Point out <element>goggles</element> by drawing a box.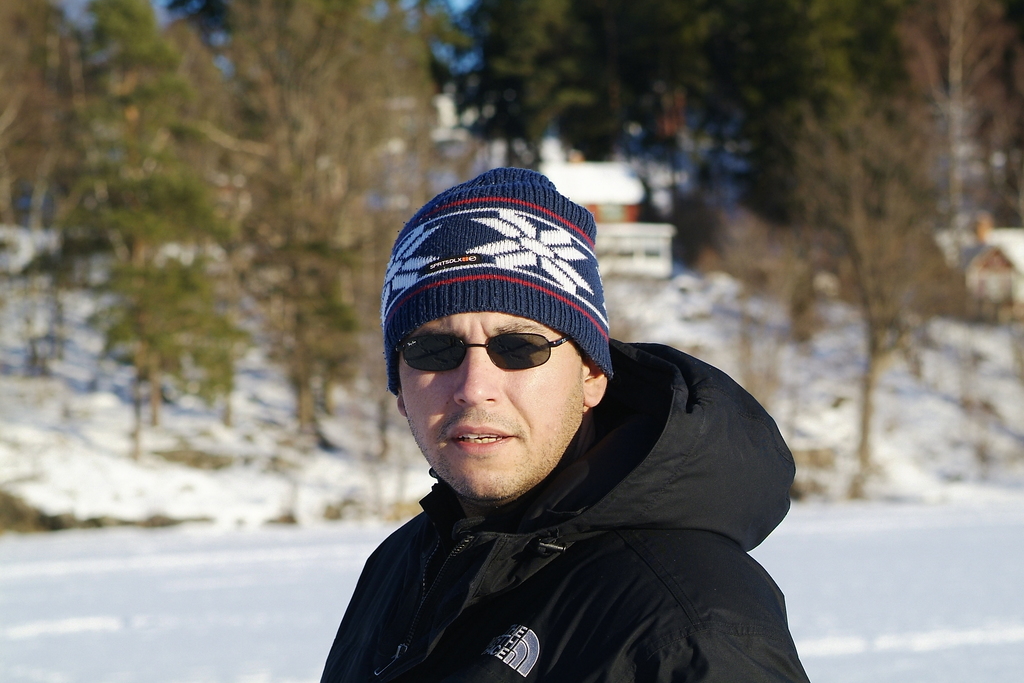
box=[401, 326, 565, 384].
